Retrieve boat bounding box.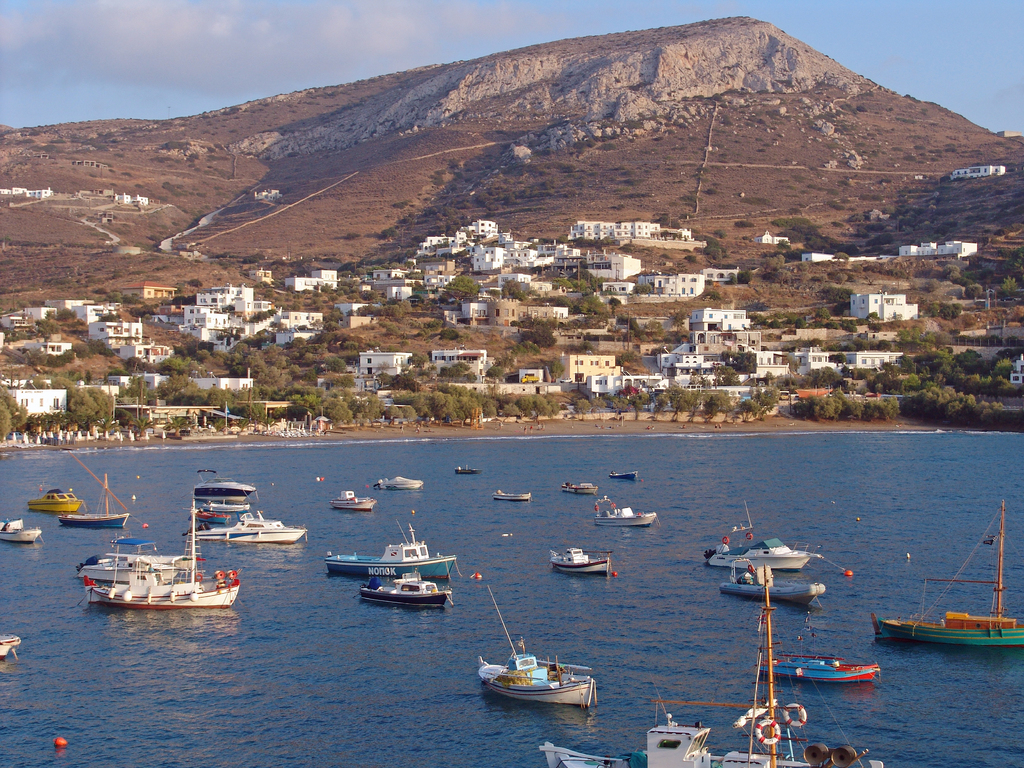
Bounding box: 28,487,87,515.
